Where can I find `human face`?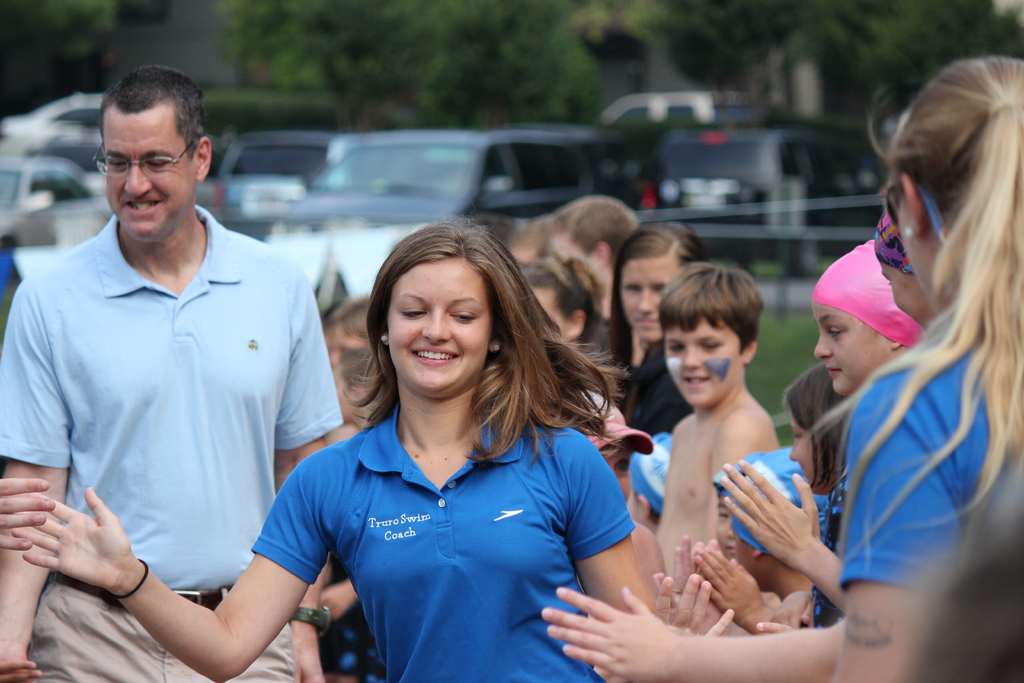
You can find it at {"left": 900, "top": 194, "right": 940, "bottom": 310}.
